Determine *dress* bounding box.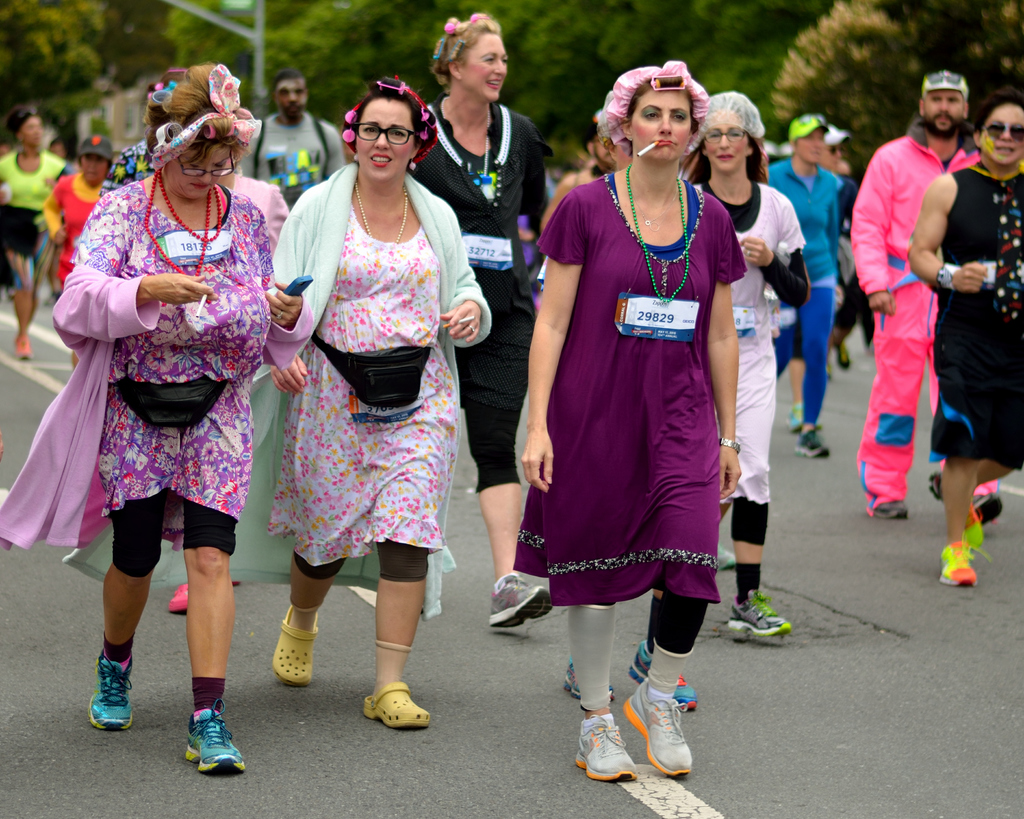
Determined: rect(522, 164, 730, 597).
